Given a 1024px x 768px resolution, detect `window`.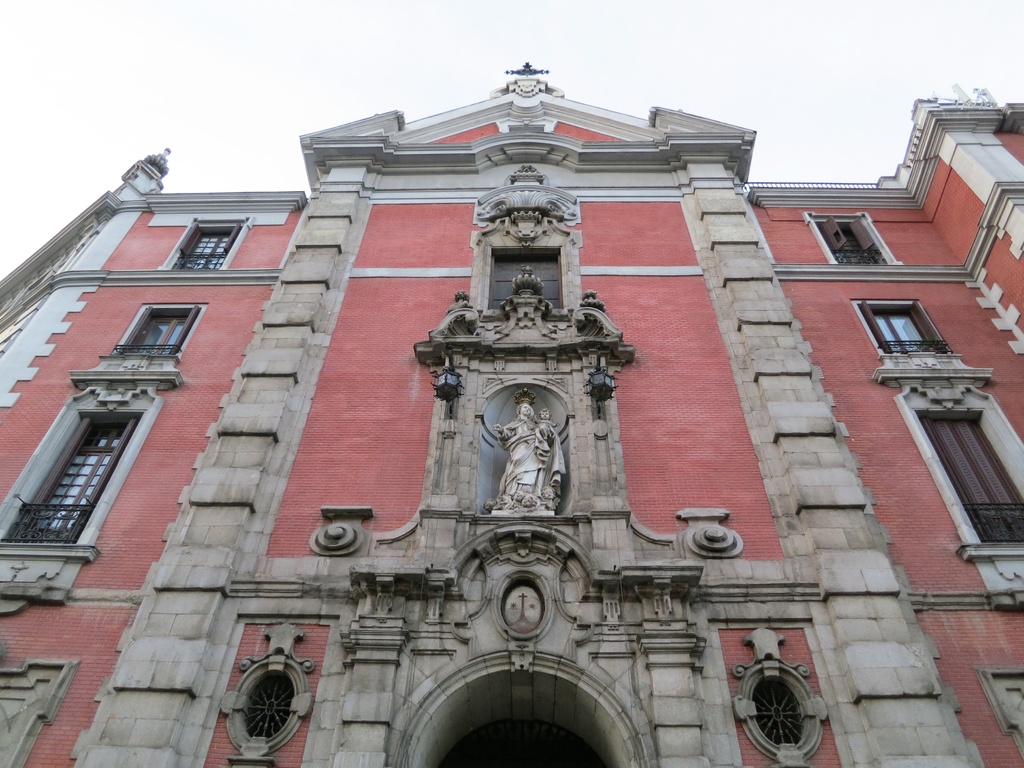
bbox=[172, 221, 244, 269].
